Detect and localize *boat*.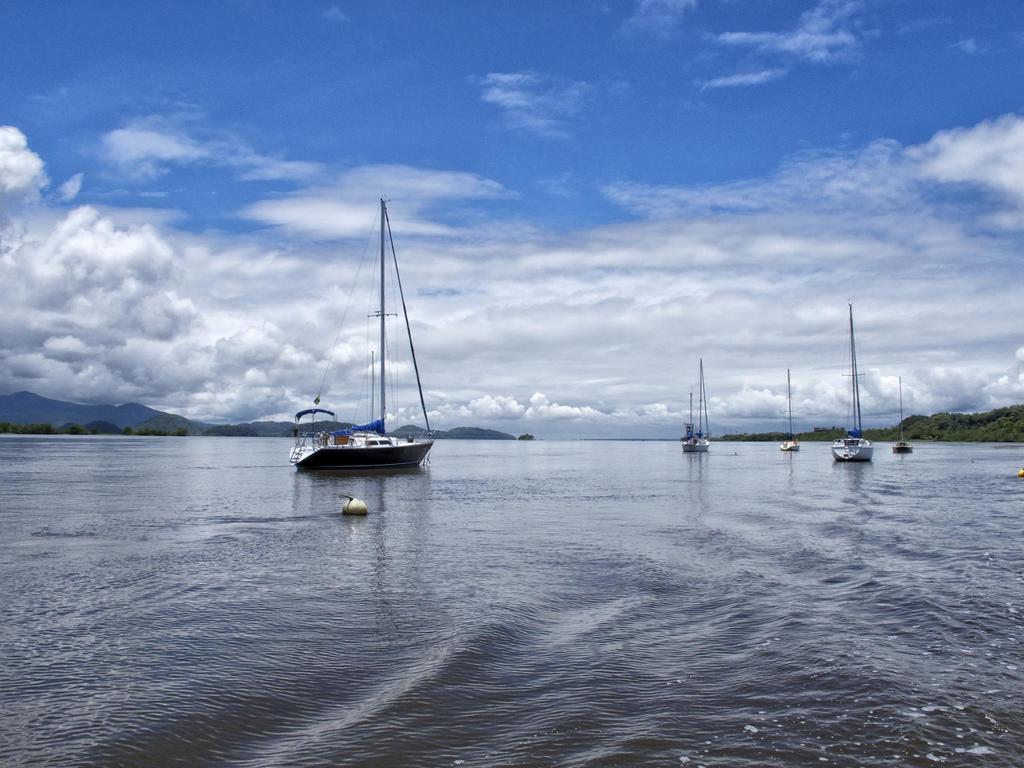
Localized at box=[678, 362, 710, 450].
